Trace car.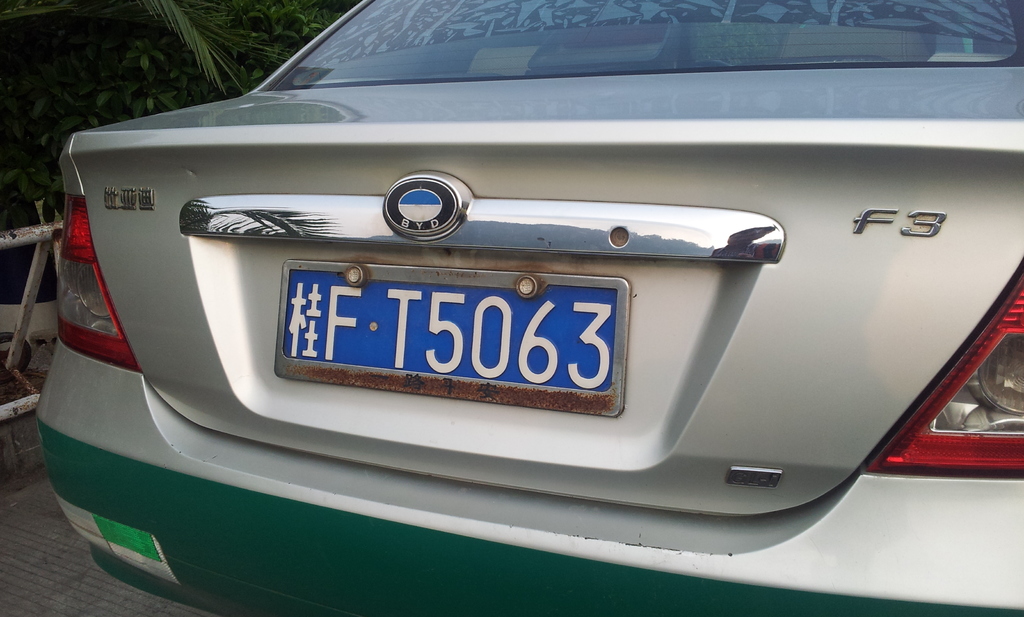
Traced to rect(49, 34, 1011, 563).
